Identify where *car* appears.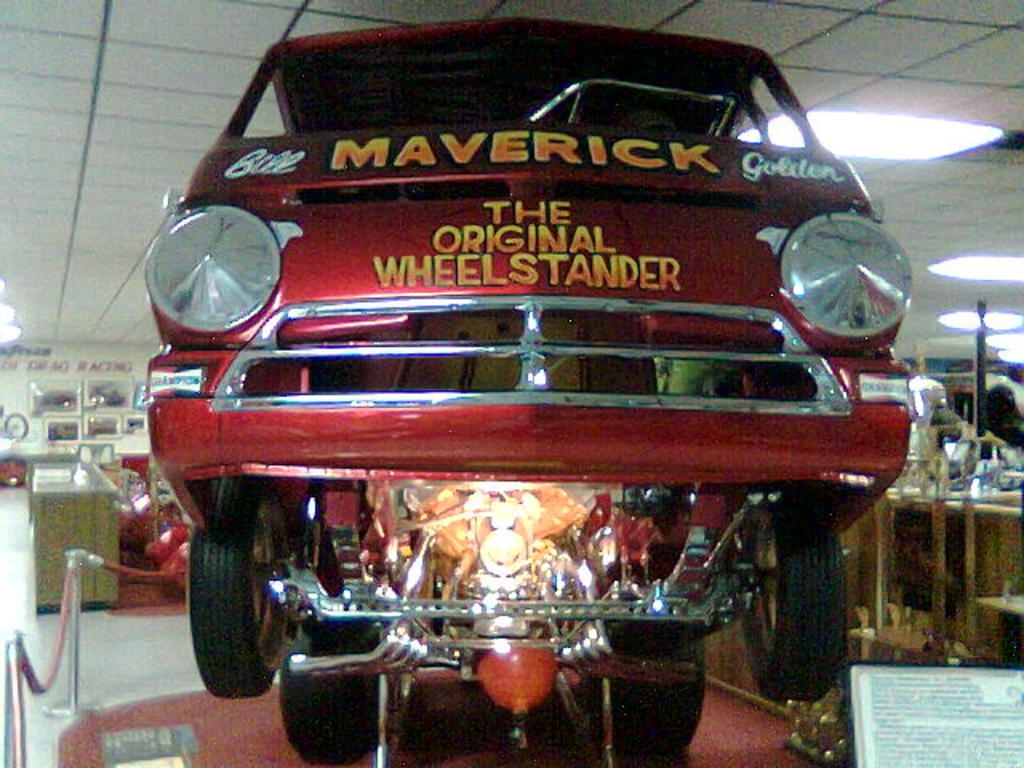
Appears at rect(144, 14, 917, 766).
